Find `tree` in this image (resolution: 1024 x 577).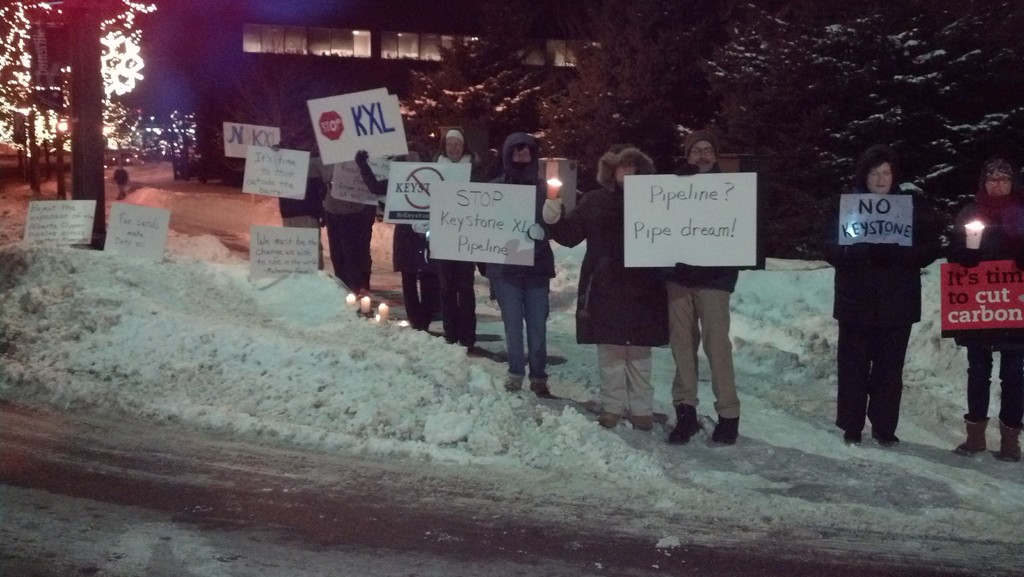
[left=703, top=0, right=1020, bottom=251].
